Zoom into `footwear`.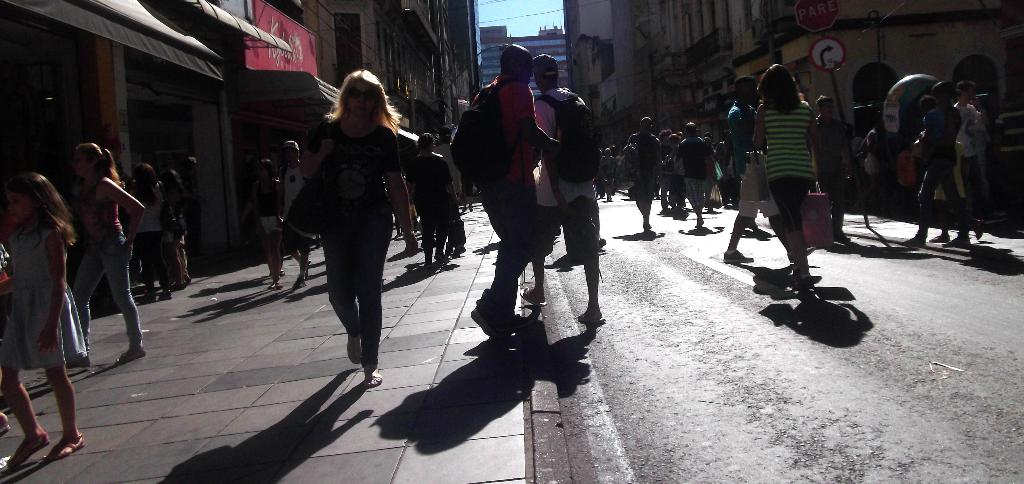
Zoom target: 351 328 367 364.
